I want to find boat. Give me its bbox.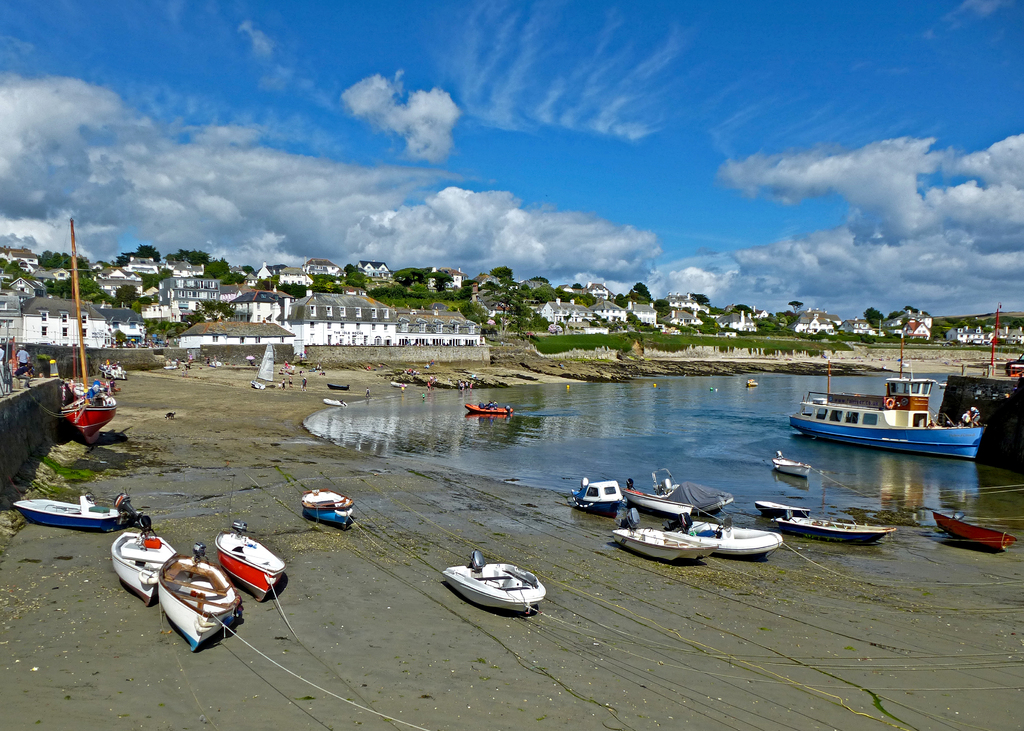
select_region(772, 515, 907, 554).
